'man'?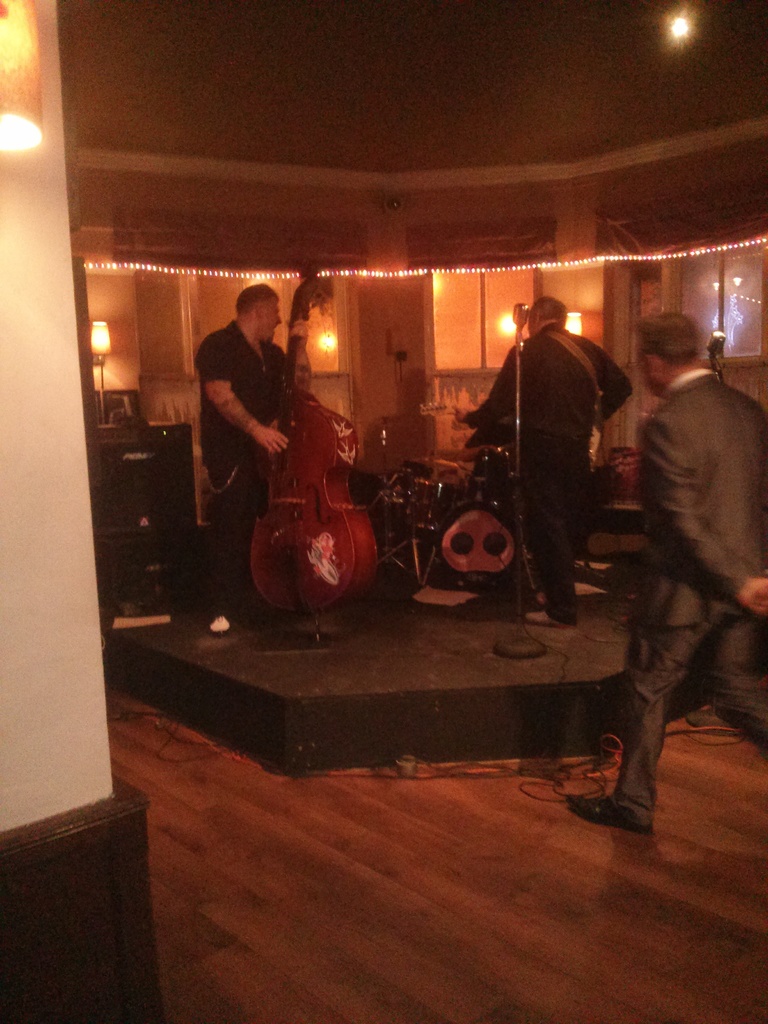
BBox(593, 279, 758, 827)
